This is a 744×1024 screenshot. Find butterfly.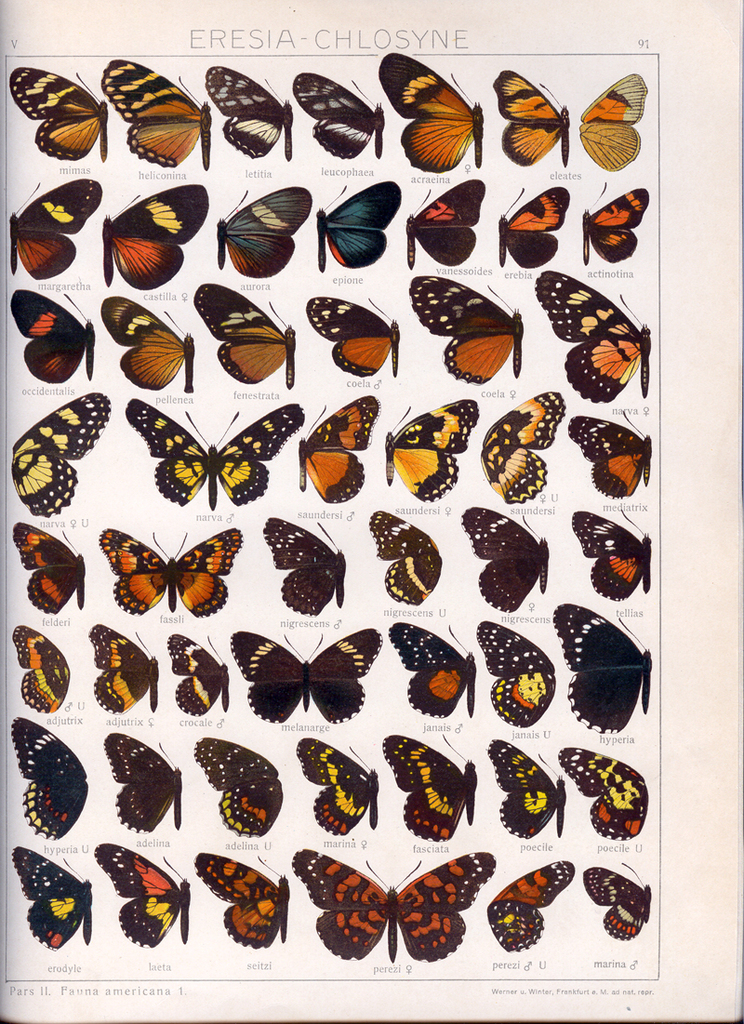
Bounding box: <box>5,619,73,719</box>.
